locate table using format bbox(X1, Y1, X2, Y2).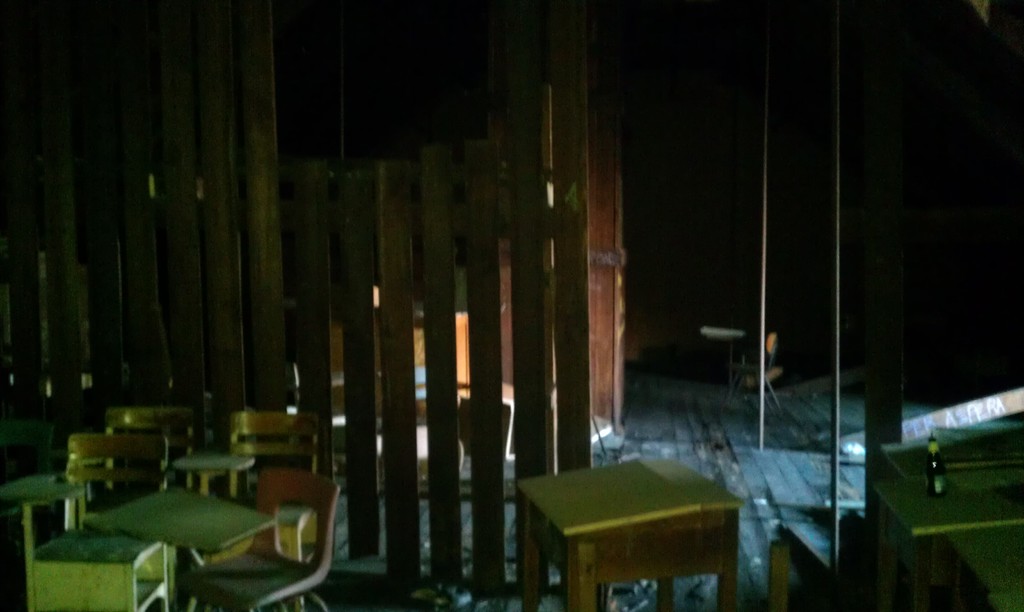
bbox(506, 453, 678, 600).
